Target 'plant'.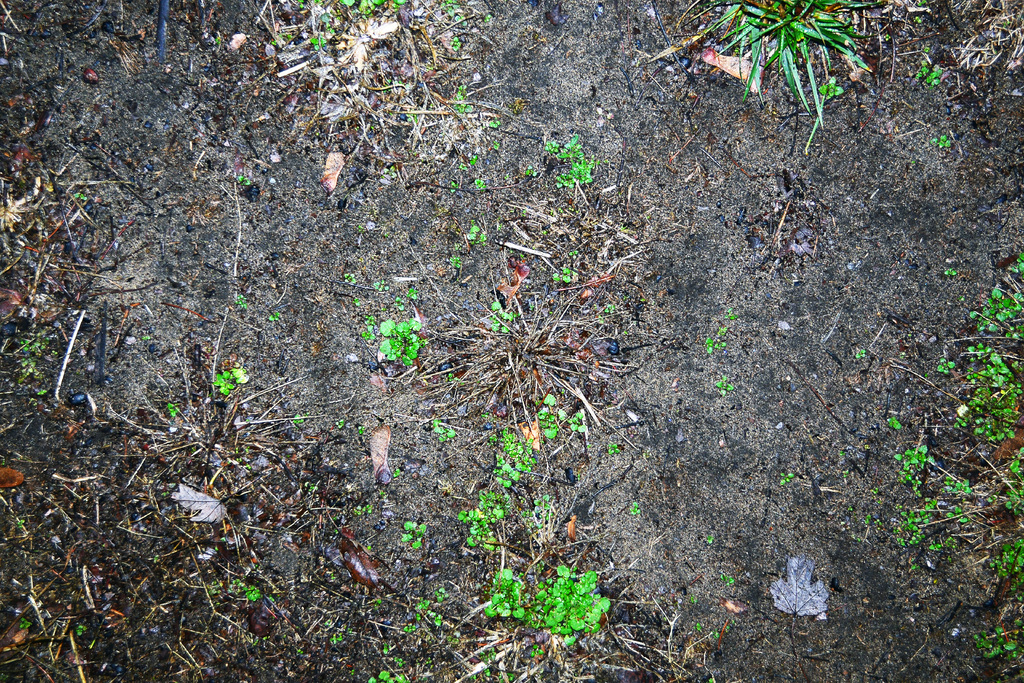
Target region: [left=269, top=29, right=298, bottom=46].
